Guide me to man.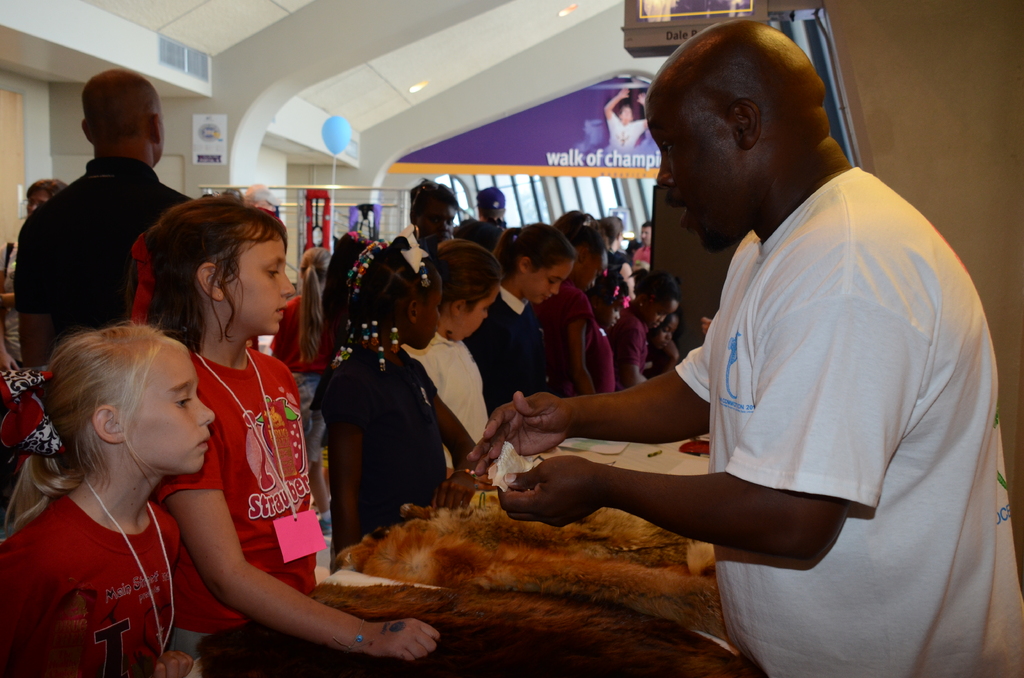
Guidance: locate(630, 222, 652, 273).
